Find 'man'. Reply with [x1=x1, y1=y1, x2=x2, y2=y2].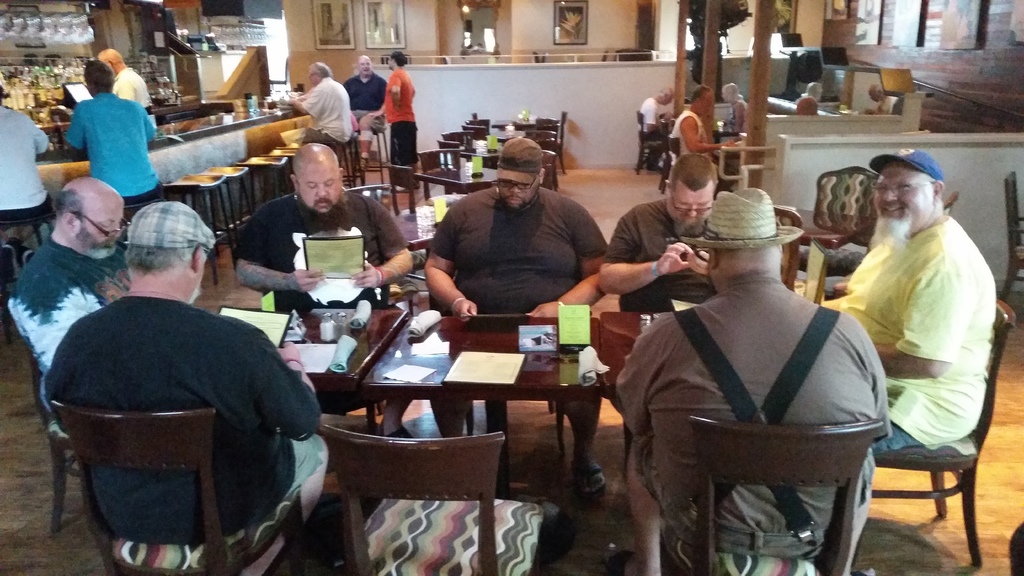
[x1=830, y1=151, x2=998, y2=453].
